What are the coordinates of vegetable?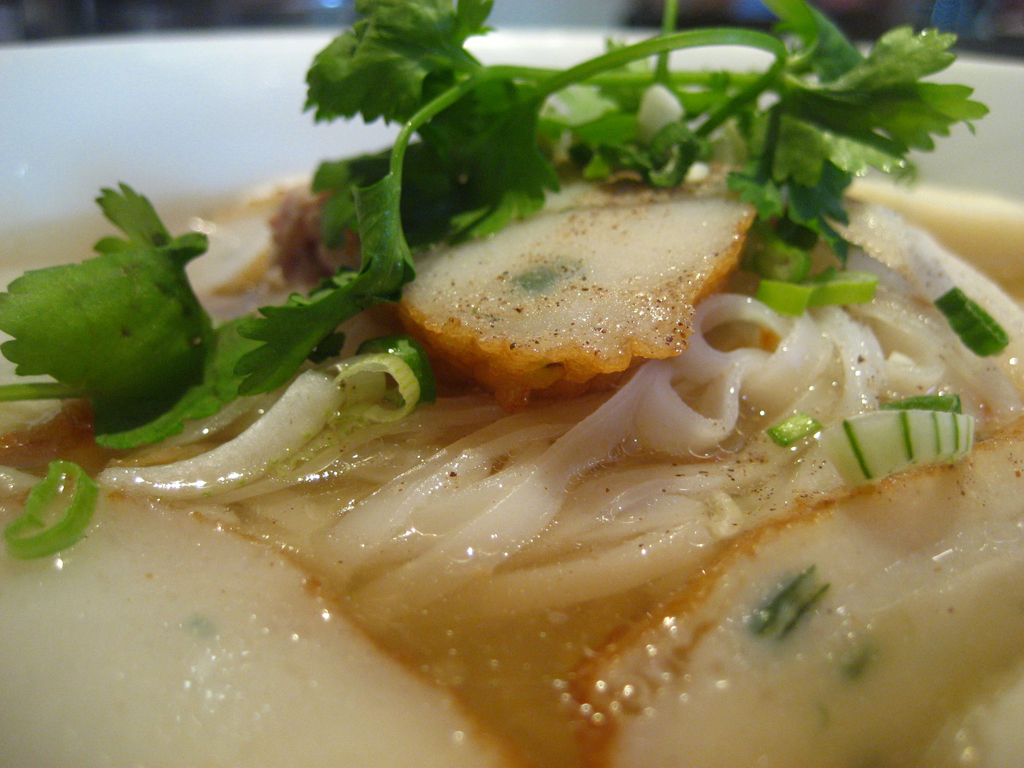
(x1=817, y1=398, x2=975, y2=493).
